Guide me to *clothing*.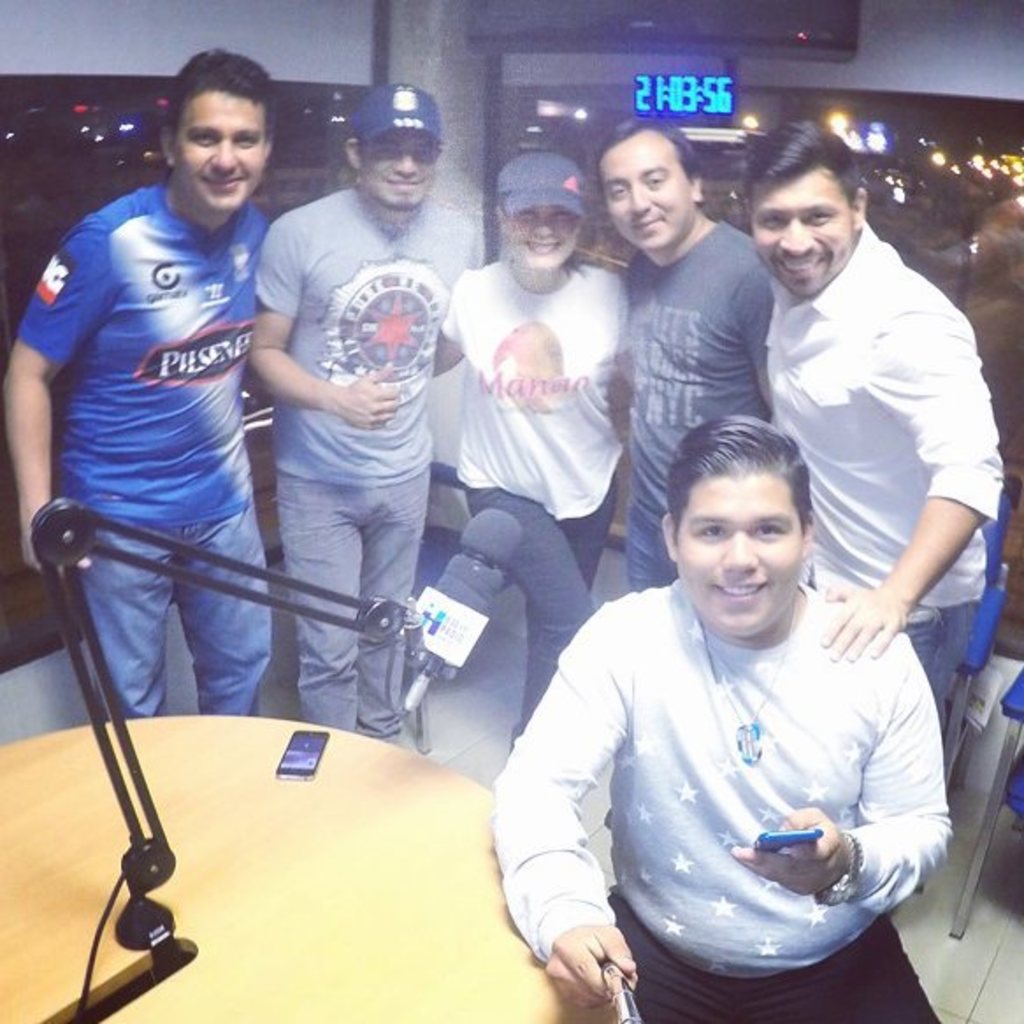
Guidance: 748,211,1003,794.
